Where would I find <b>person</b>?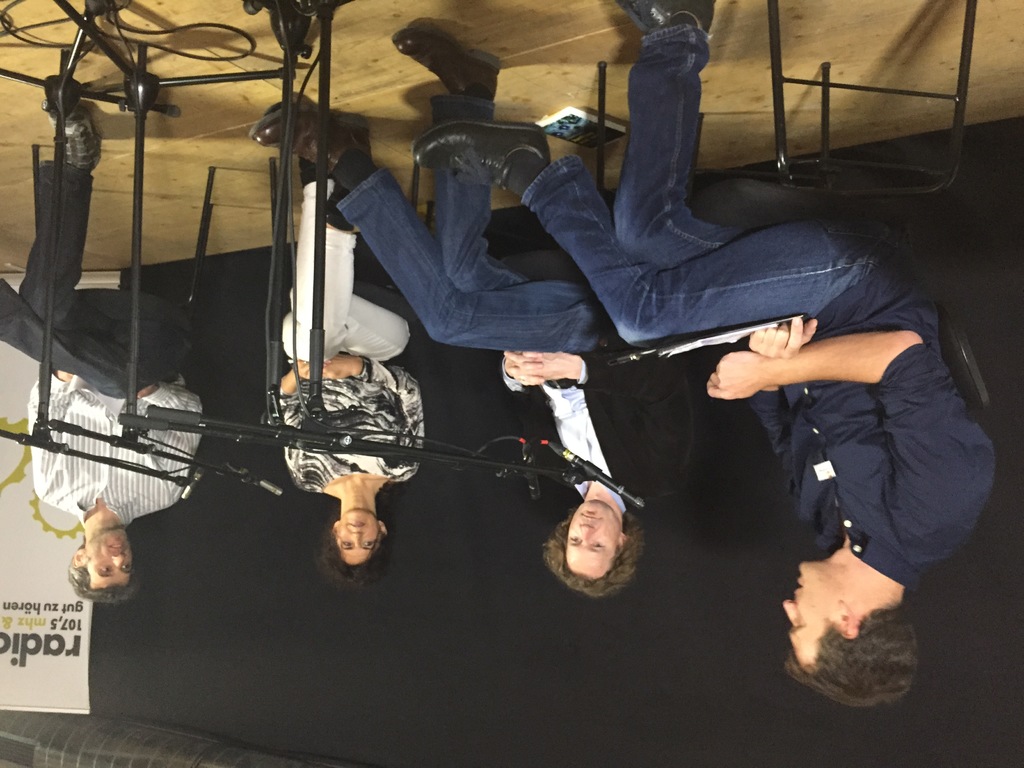
At crop(410, 0, 1004, 714).
